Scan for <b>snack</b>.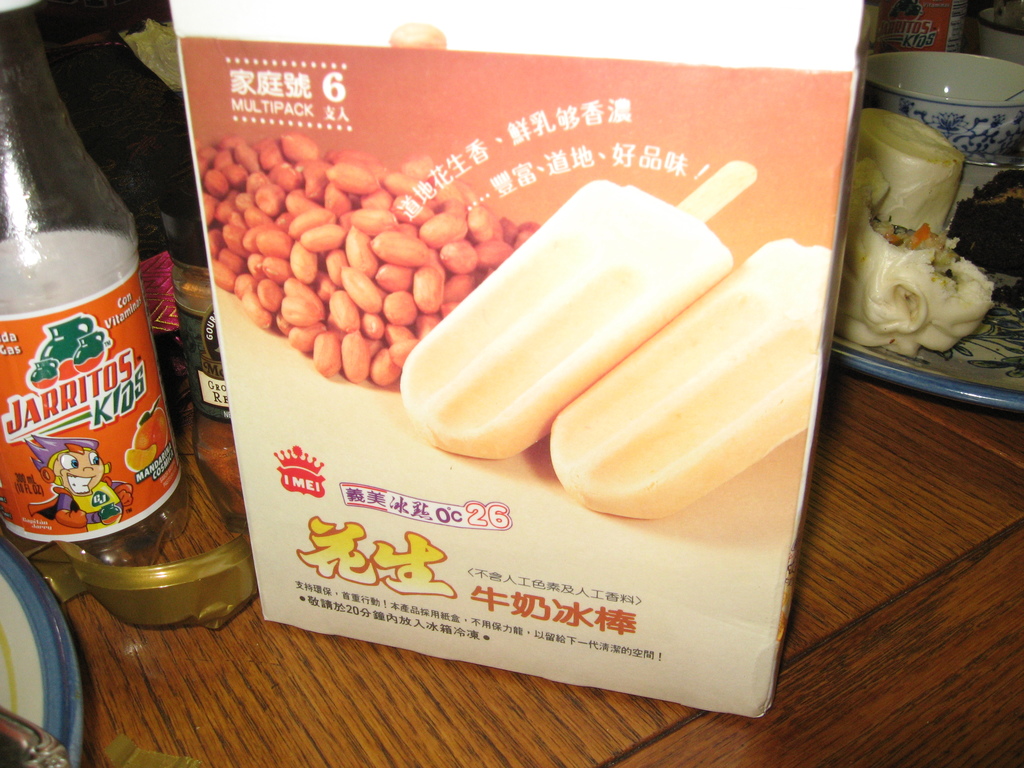
Scan result: box(189, 23, 890, 612).
